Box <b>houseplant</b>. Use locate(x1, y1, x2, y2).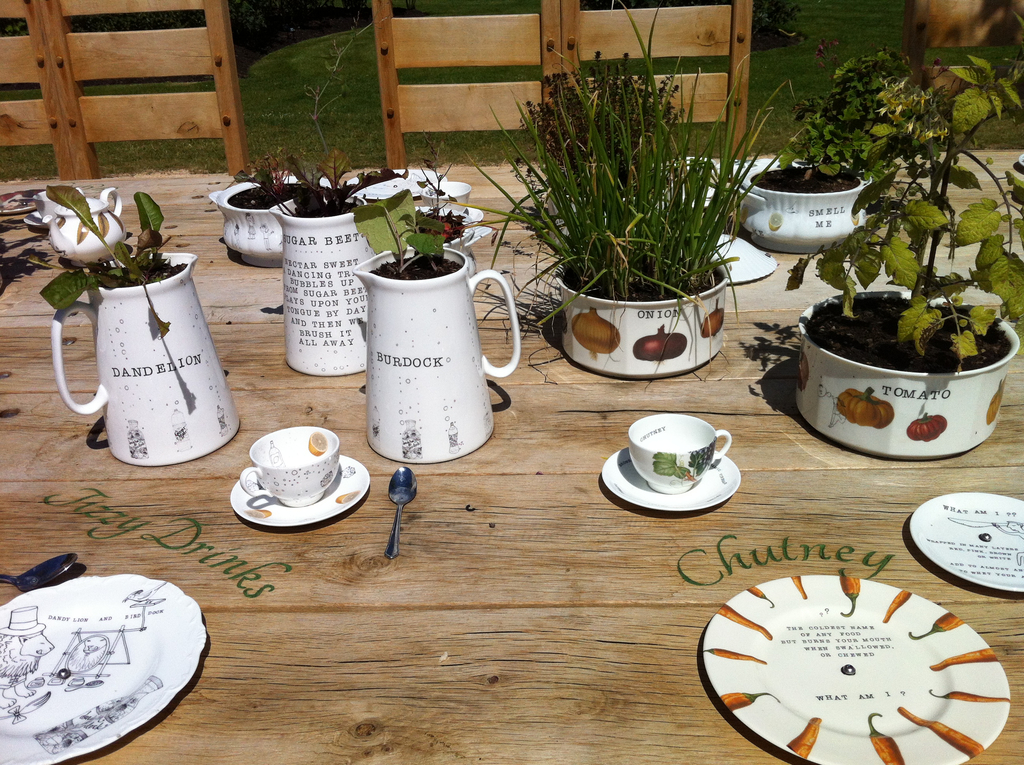
locate(205, 151, 337, 262).
